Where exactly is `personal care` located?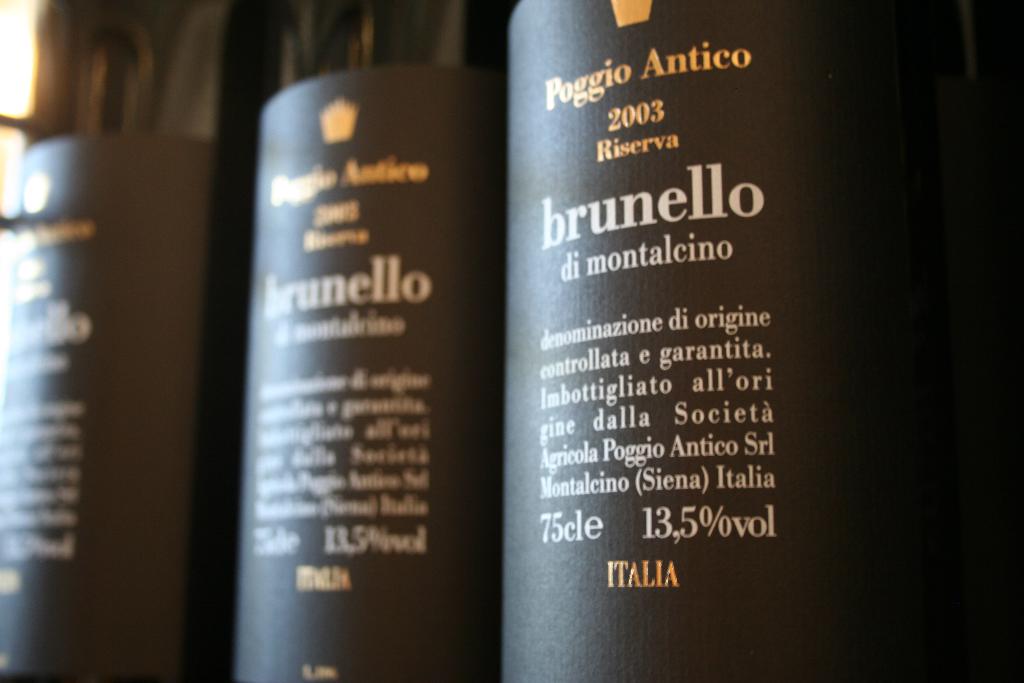
Its bounding box is bbox=(4, 124, 236, 682).
